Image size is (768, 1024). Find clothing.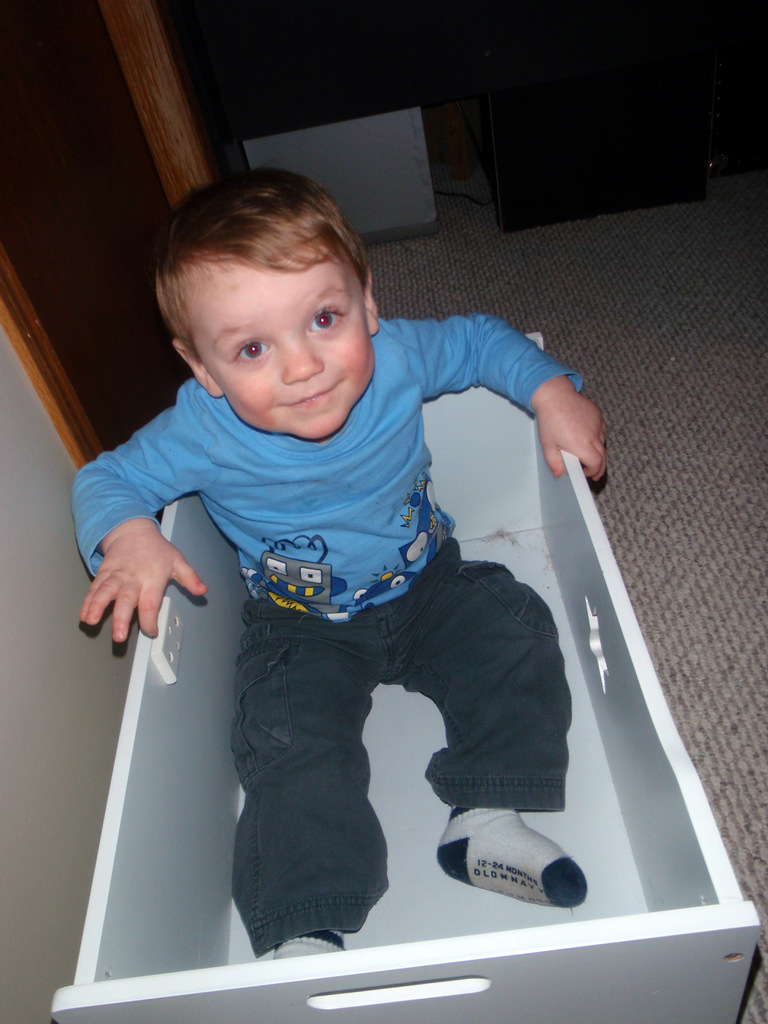
[64, 294, 730, 954].
